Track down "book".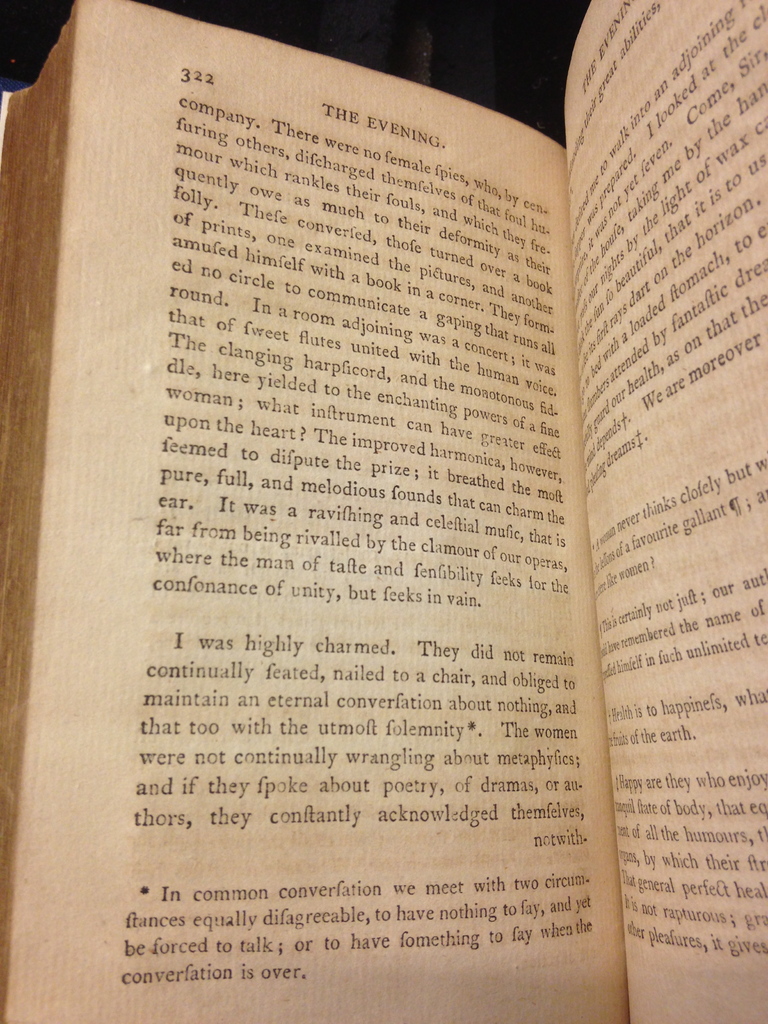
Tracked to bbox=(0, 0, 767, 1023).
